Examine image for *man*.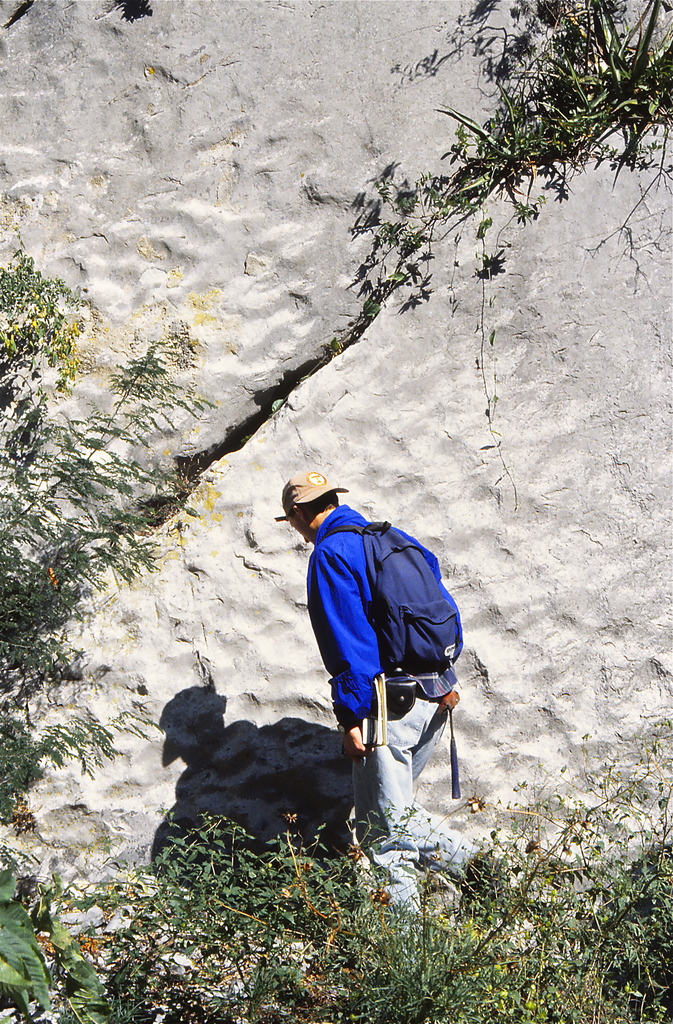
Examination result: <bbox>280, 470, 448, 916</bbox>.
